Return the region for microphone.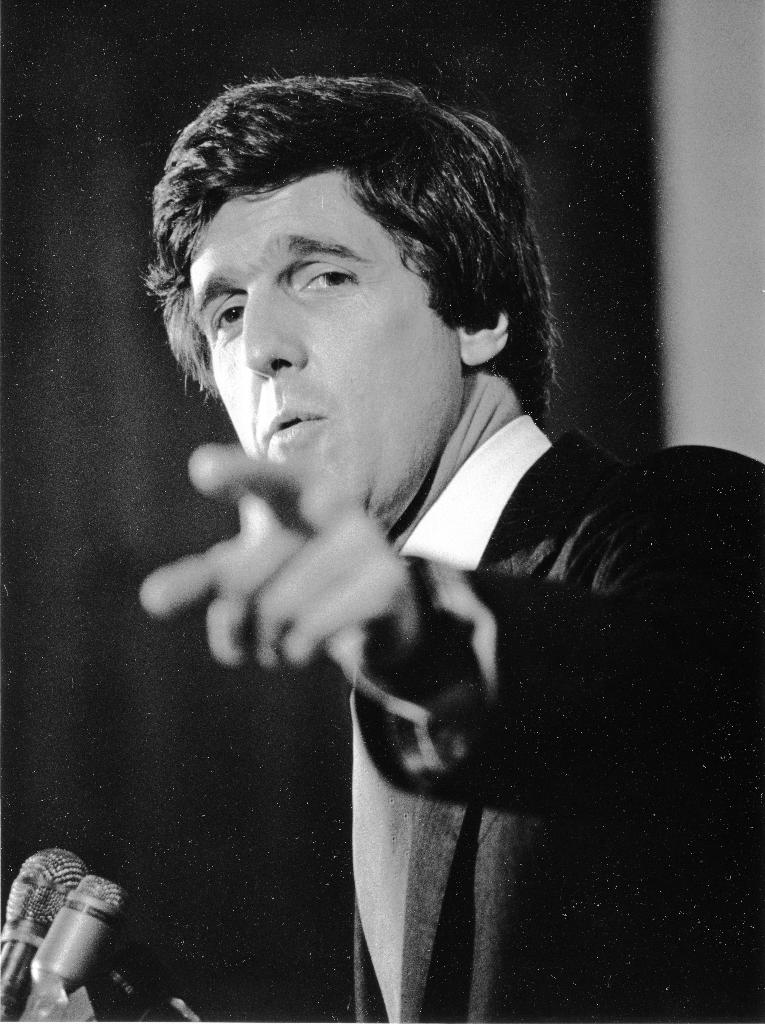
BBox(0, 851, 90, 1023).
